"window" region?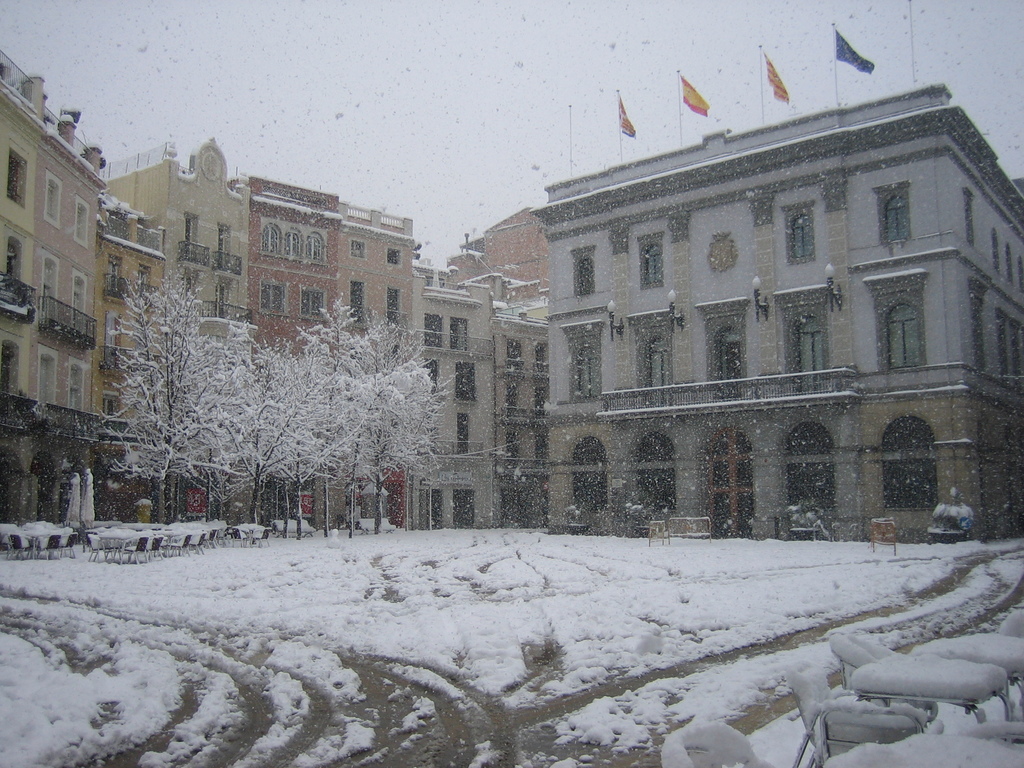
detection(41, 175, 61, 228)
